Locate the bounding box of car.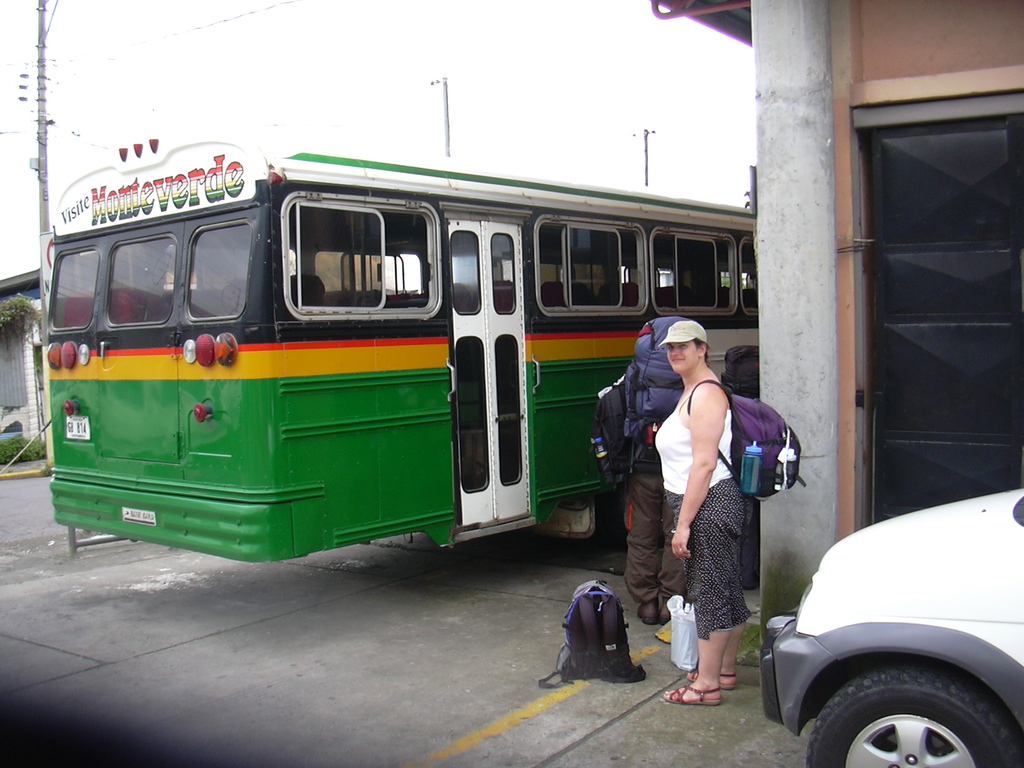
Bounding box: locate(761, 491, 1018, 767).
